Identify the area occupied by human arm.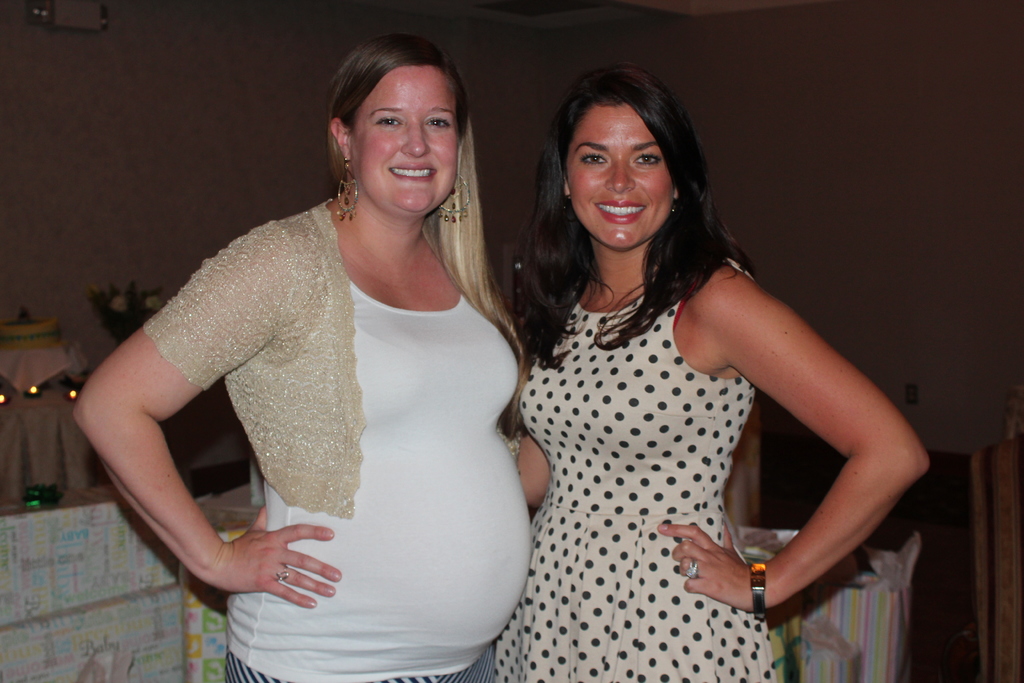
Area: bbox=[505, 427, 557, 508].
